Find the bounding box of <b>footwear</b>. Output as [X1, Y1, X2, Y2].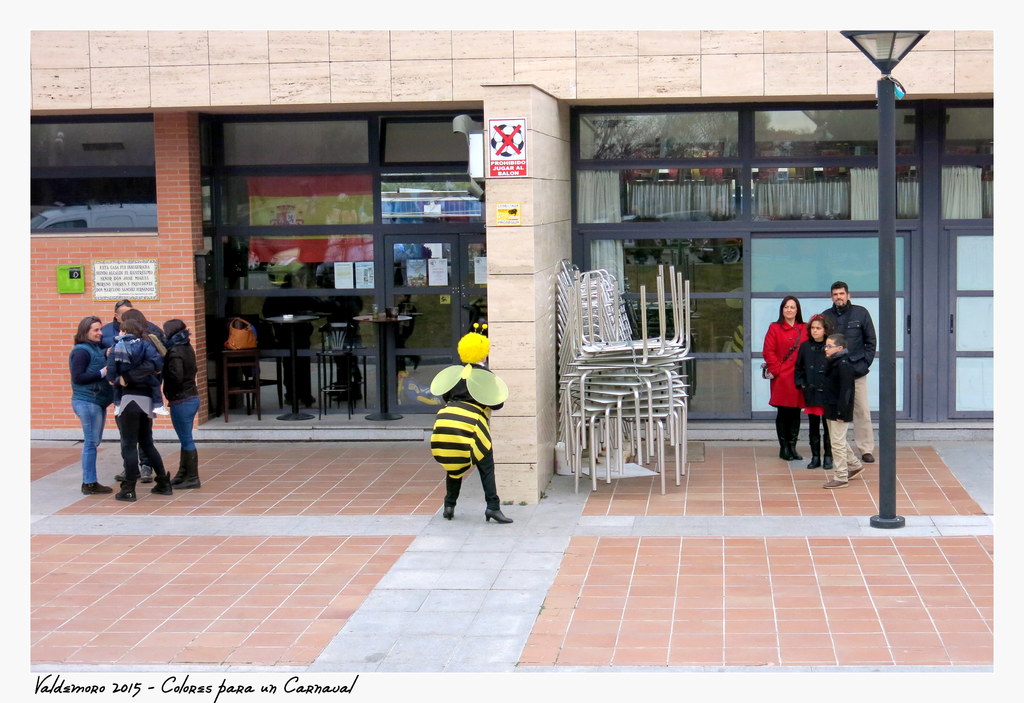
[173, 449, 200, 487].
